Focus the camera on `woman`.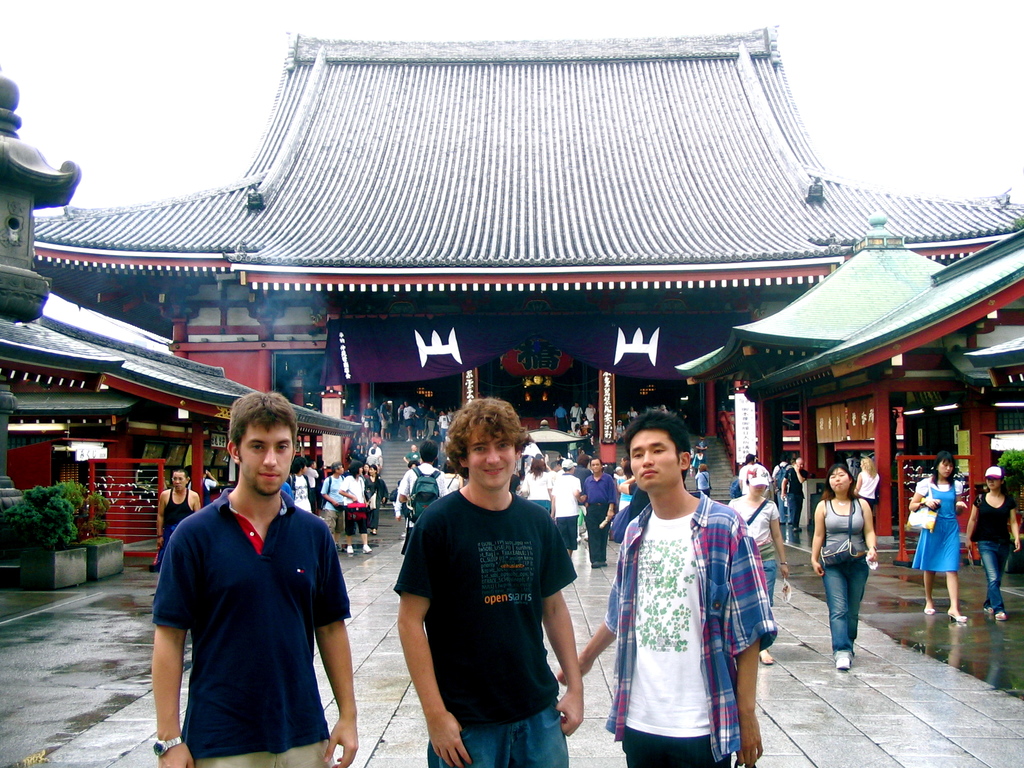
Focus region: 851 455 877 515.
